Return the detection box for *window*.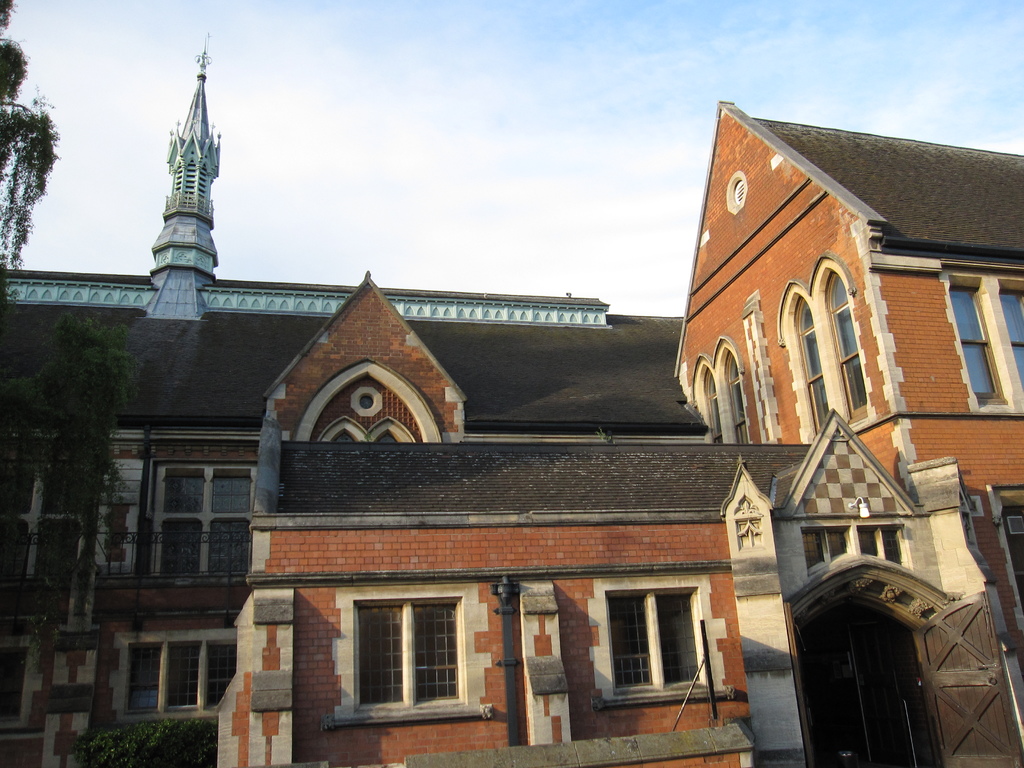
{"x1": 113, "y1": 634, "x2": 244, "y2": 720}.
